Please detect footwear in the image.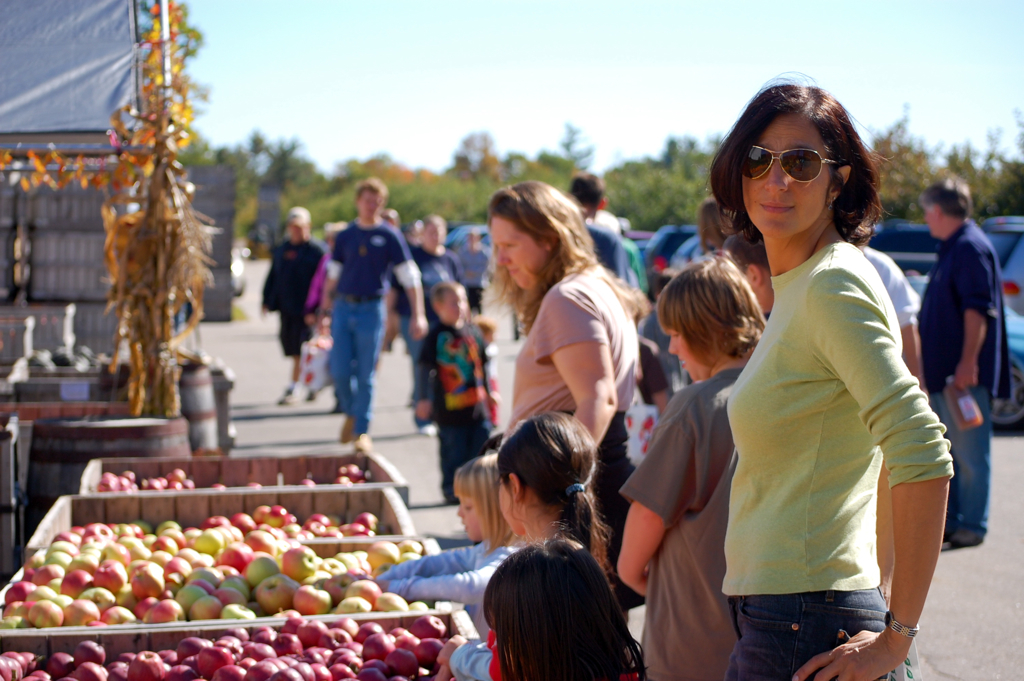
pyautogui.locateOnScreen(418, 422, 438, 437).
